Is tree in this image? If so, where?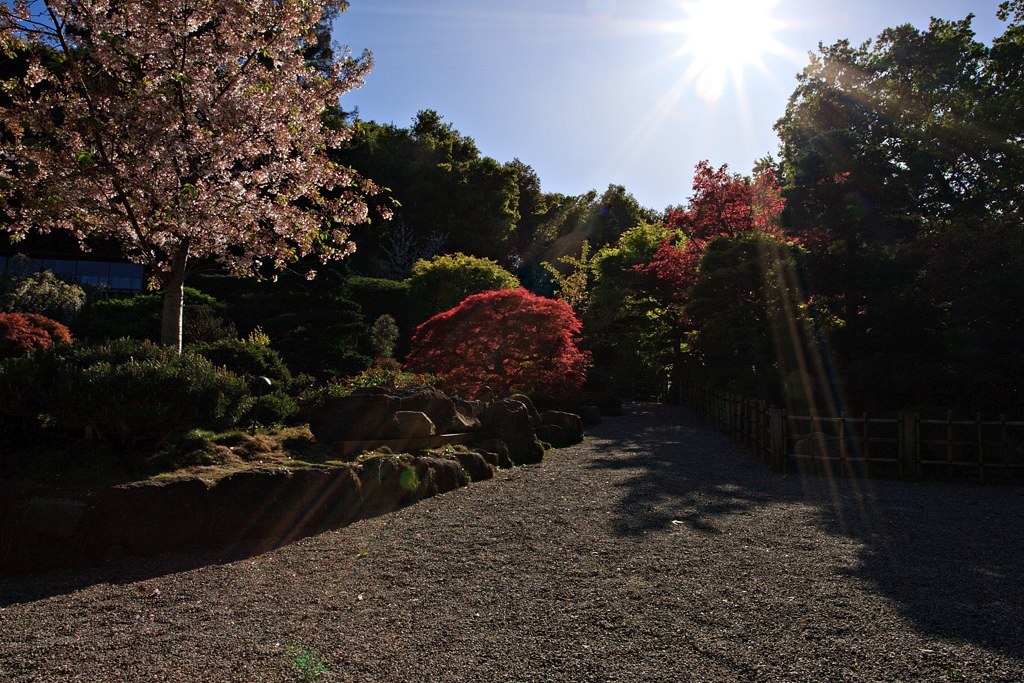
Yes, at l=655, t=0, r=1023, b=461.
